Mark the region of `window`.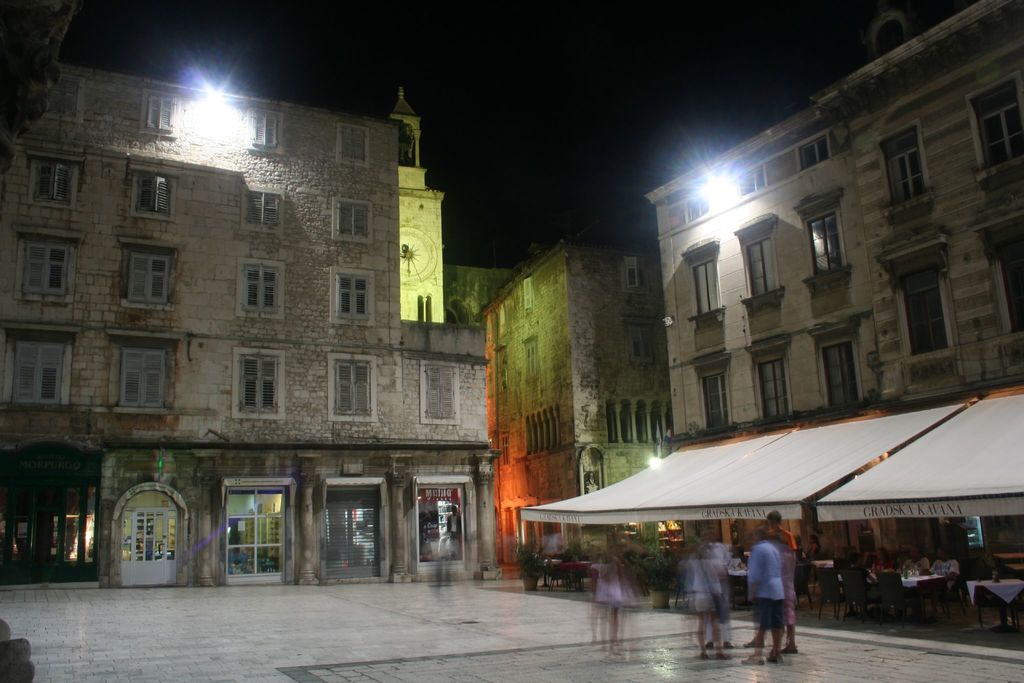
Region: [left=118, top=347, right=166, bottom=408].
